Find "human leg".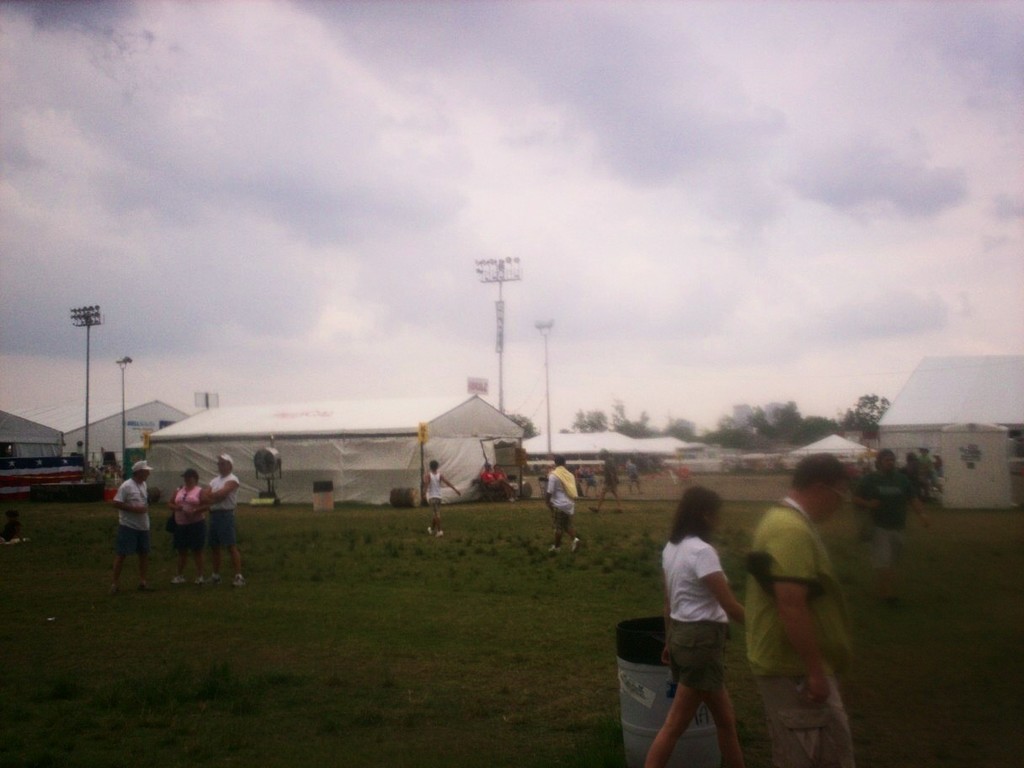
locate(428, 493, 442, 534).
